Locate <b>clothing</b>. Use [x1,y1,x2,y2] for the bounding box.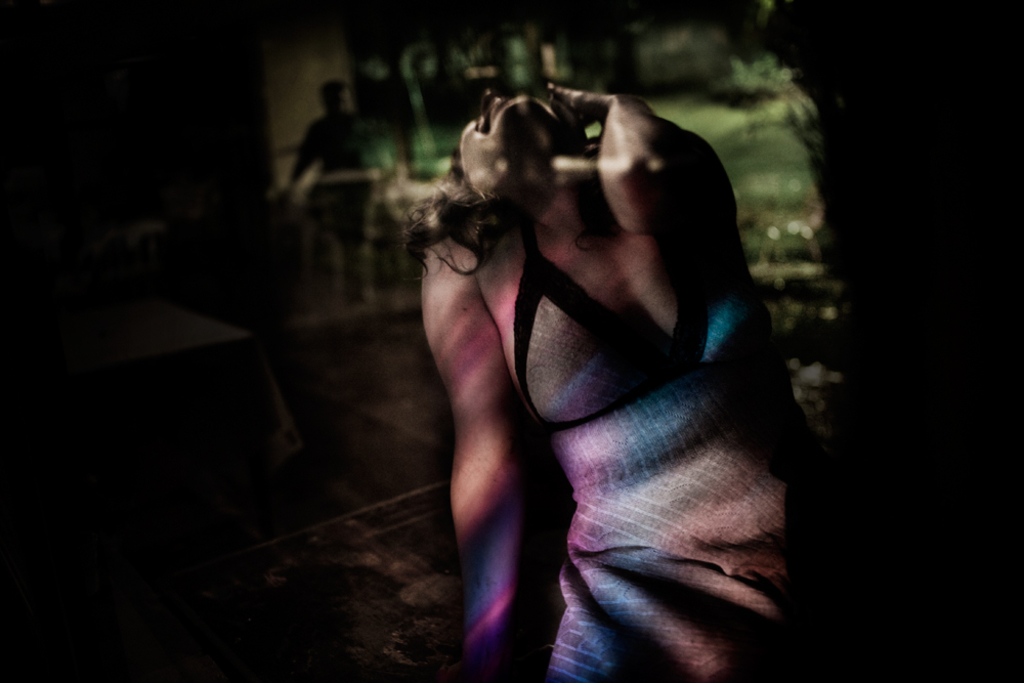
[442,123,824,682].
